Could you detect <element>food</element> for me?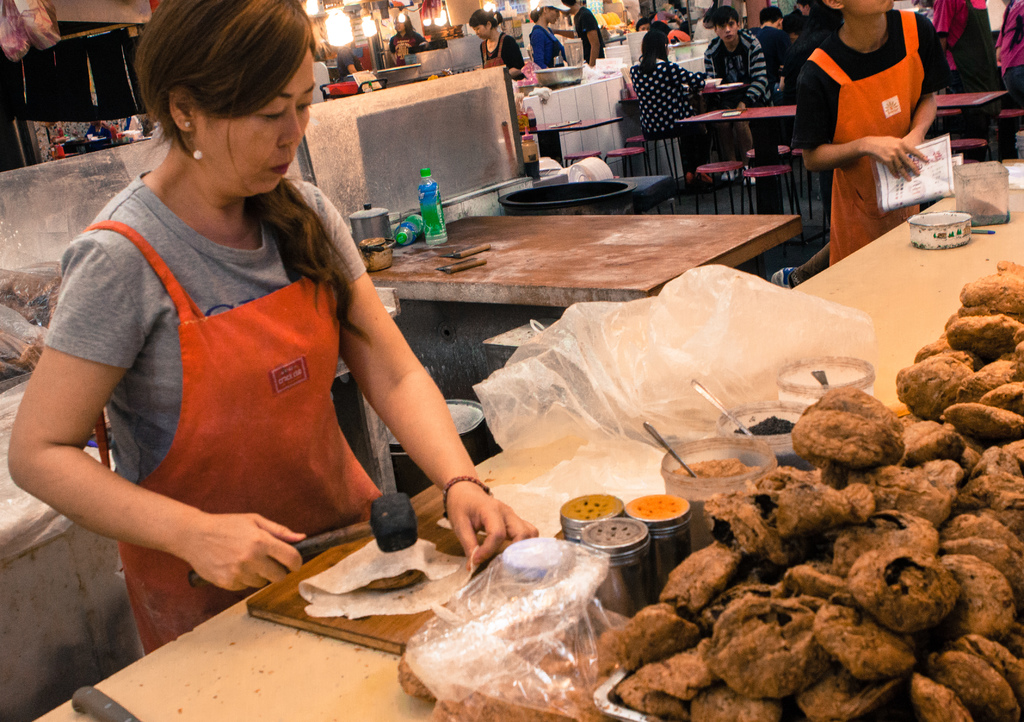
Detection result: l=360, t=258, r=1023, b=721.
